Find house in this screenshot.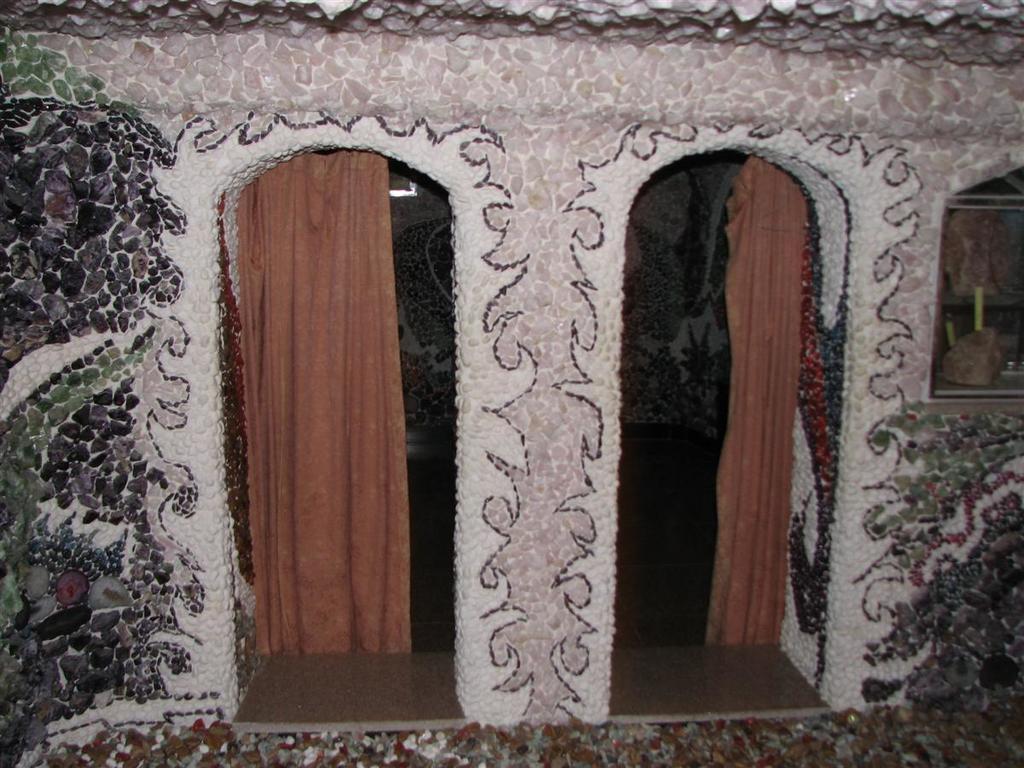
The bounding box for house is [left=0, top=0, right=1023, bottom=767].
